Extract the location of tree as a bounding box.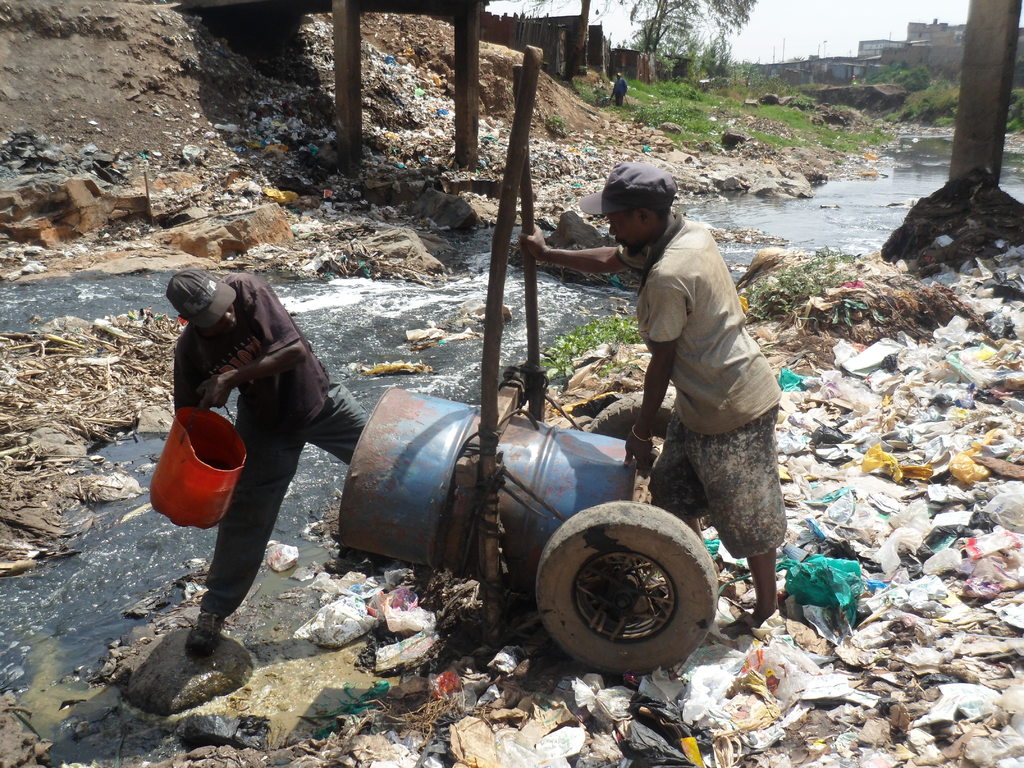
bbox=[524, 0, 758, 73].
